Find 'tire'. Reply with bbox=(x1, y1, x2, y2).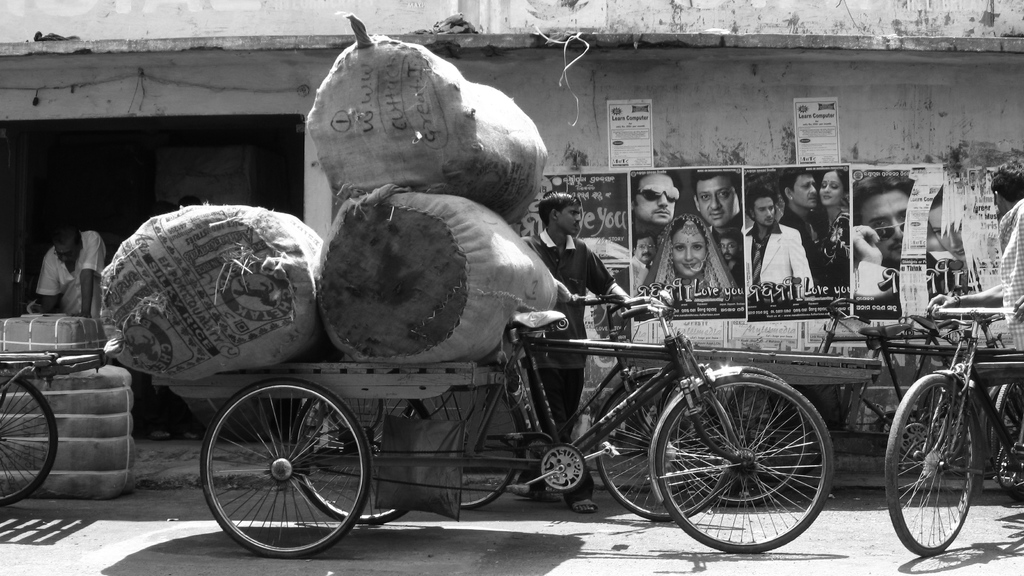
bbox=(200, 380, 373, 559).
